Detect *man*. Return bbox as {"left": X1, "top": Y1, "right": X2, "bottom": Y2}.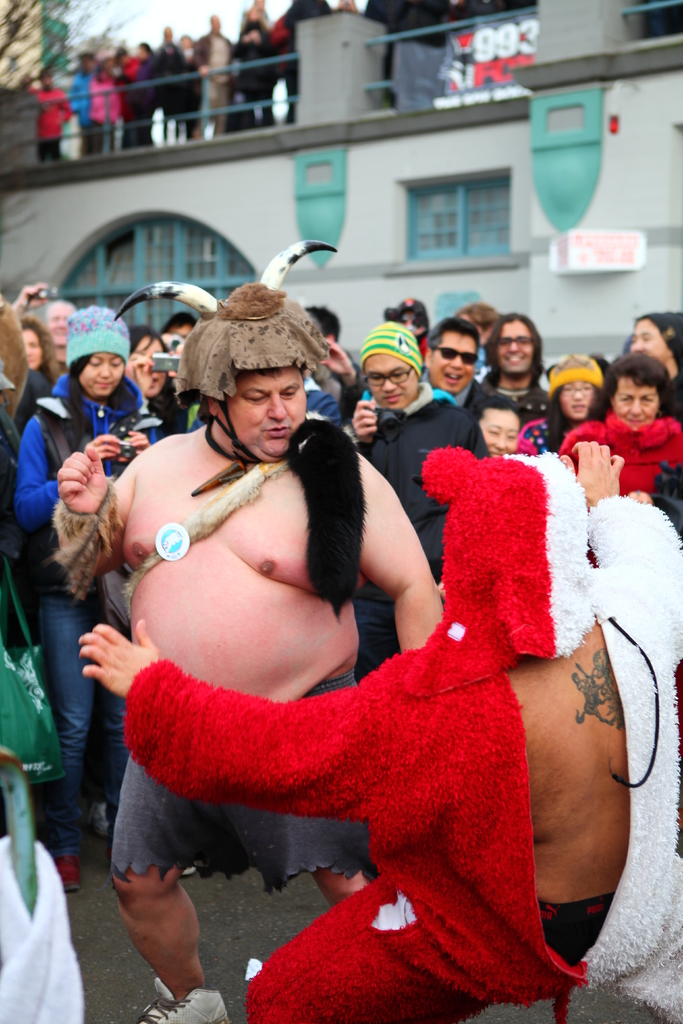
{"left": 10, "top": 281, "right": 74, "bottom": 364}.
